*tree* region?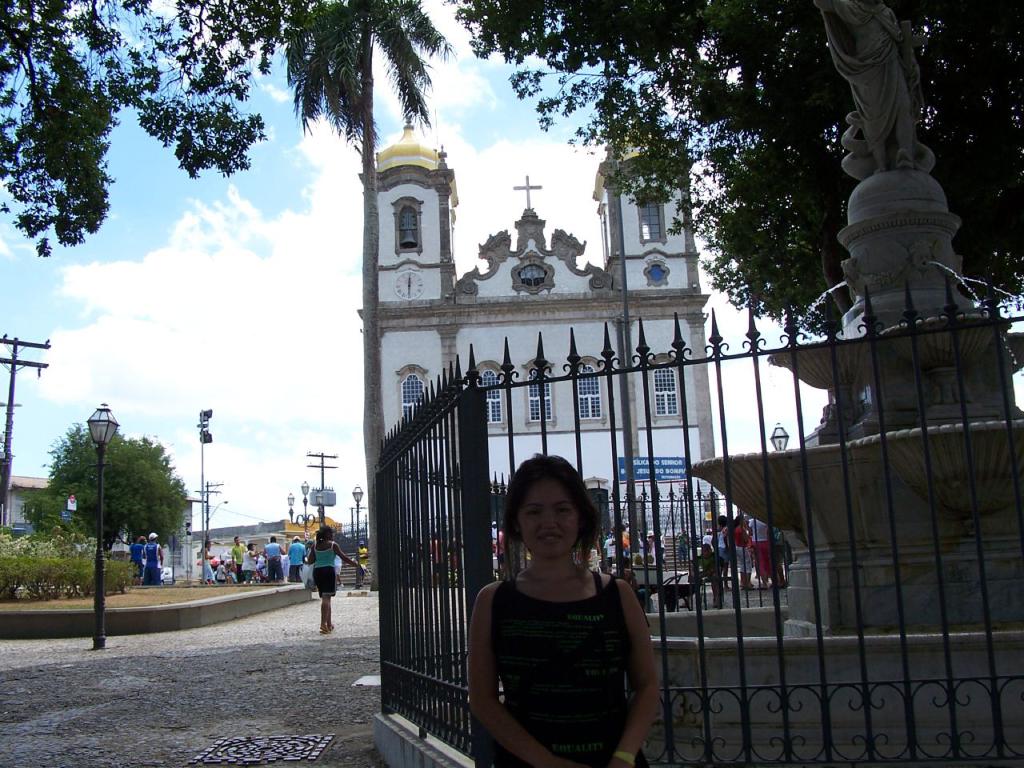
277, 0, 463, 591
